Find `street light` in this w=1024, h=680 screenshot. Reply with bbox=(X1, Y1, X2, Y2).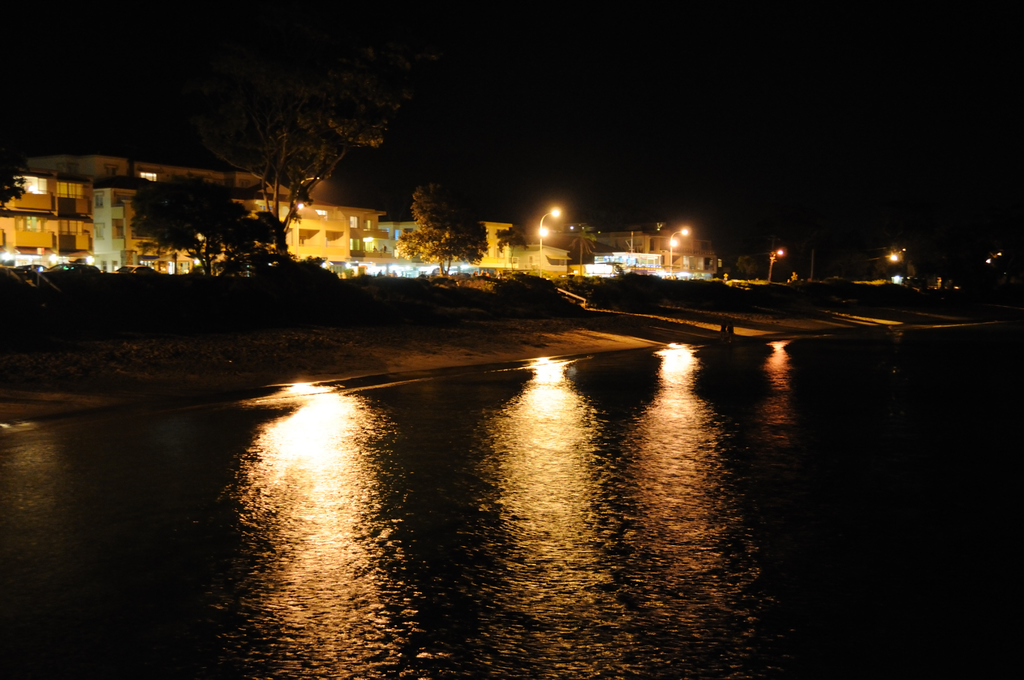
bbox=(540, 201, 560, 251).
